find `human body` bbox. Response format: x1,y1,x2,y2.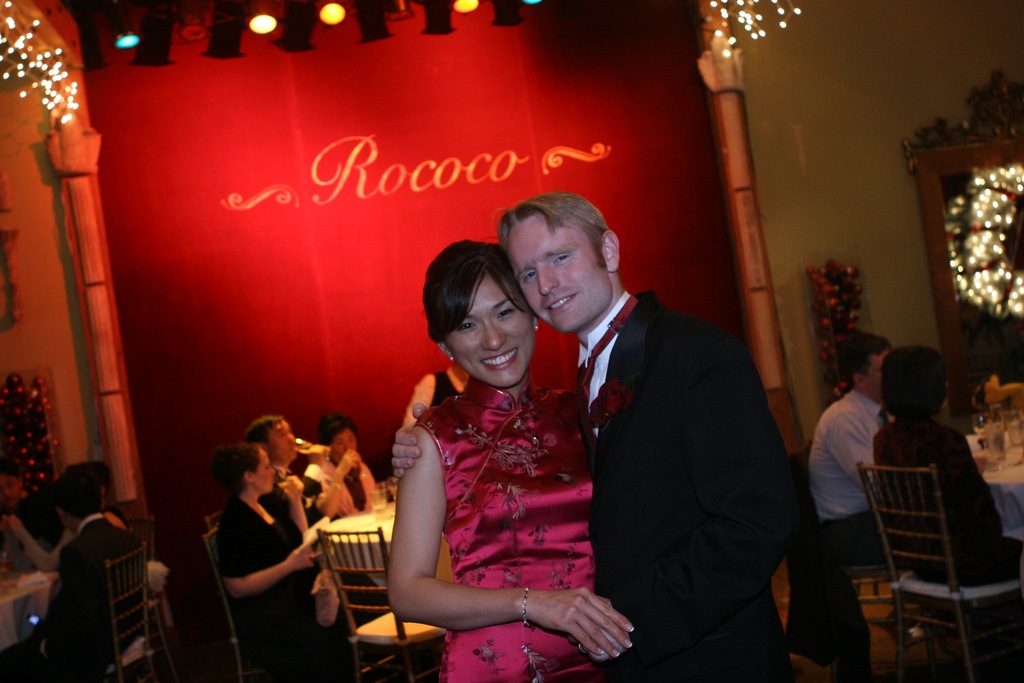
0,514,141,682.
